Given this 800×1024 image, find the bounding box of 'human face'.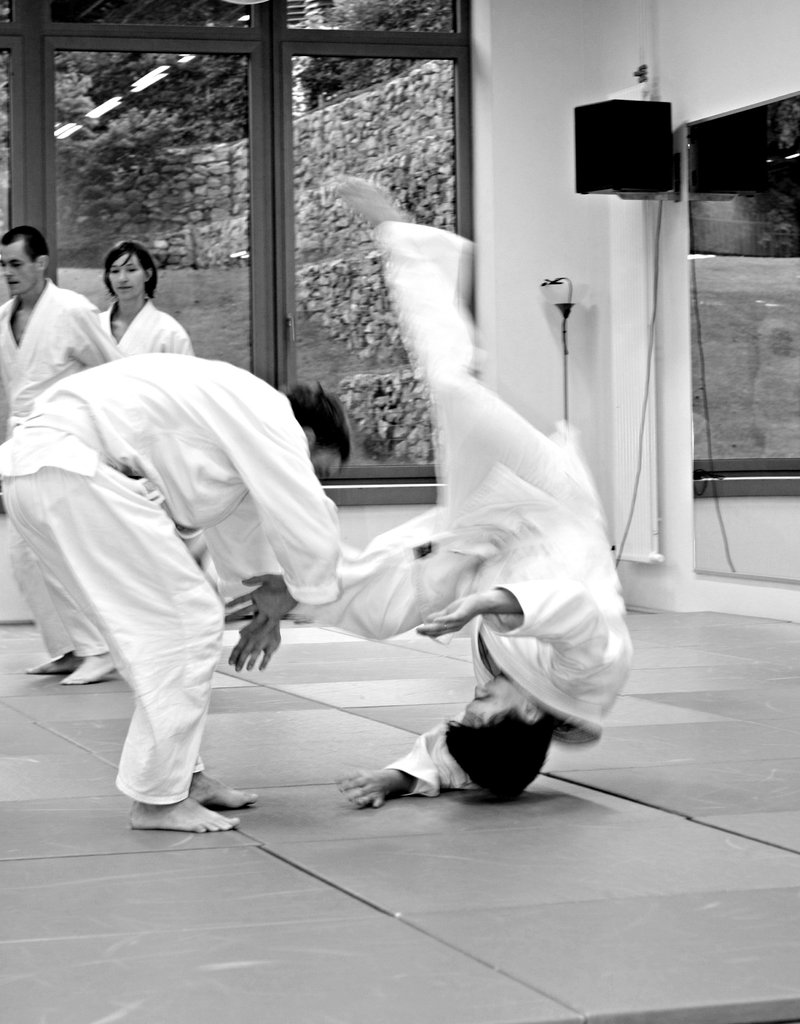
bbox=(107, 254, 142, 300).
